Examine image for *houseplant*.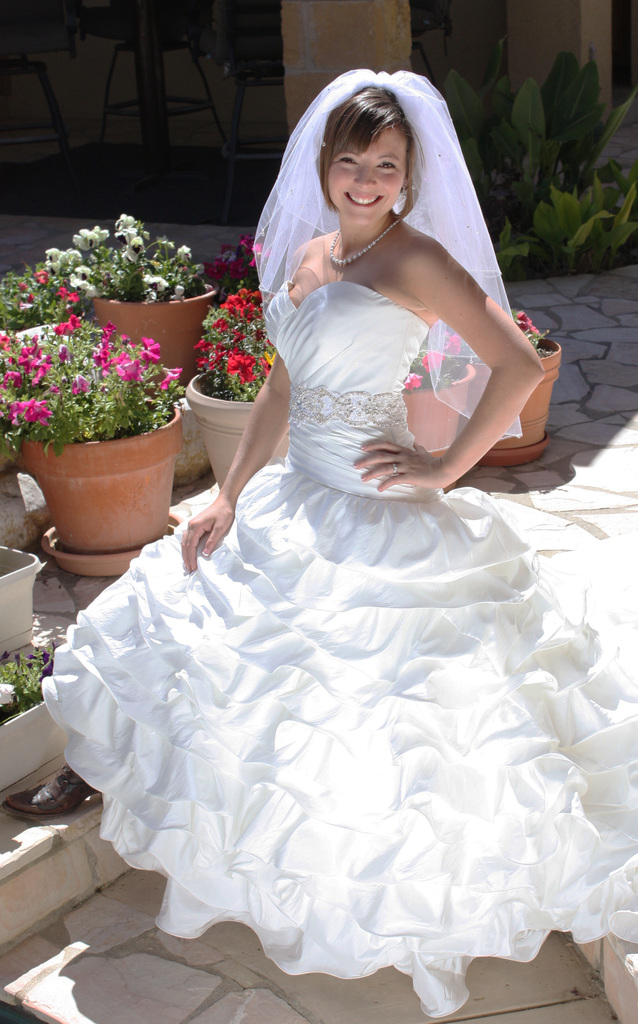
Examination result: [0,298,182,568].
